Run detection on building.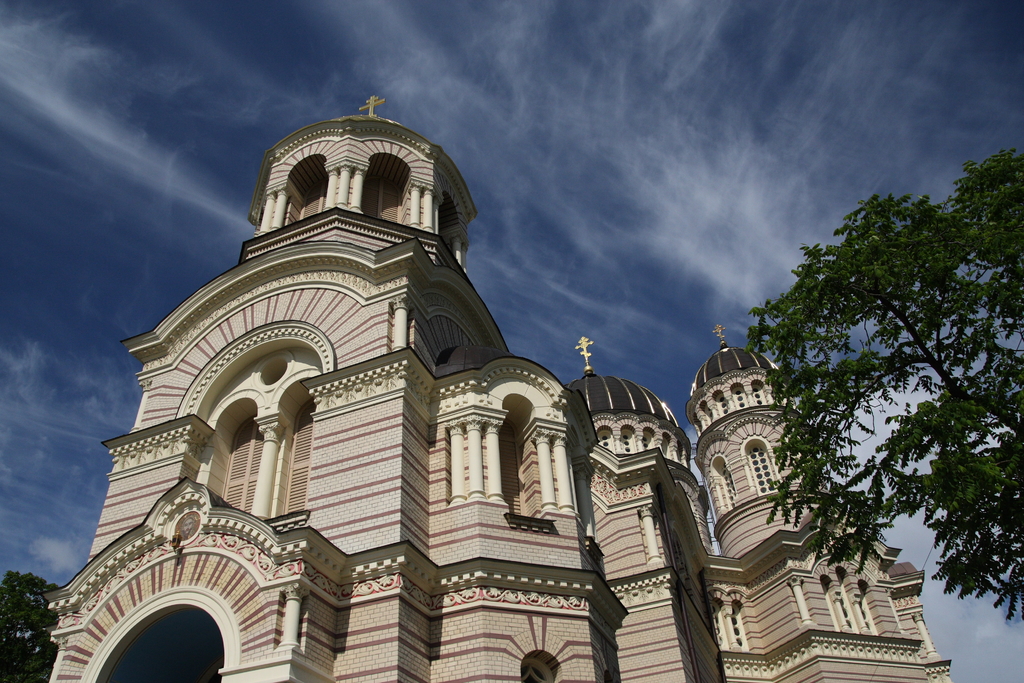
Result: [47,90,952,682].
